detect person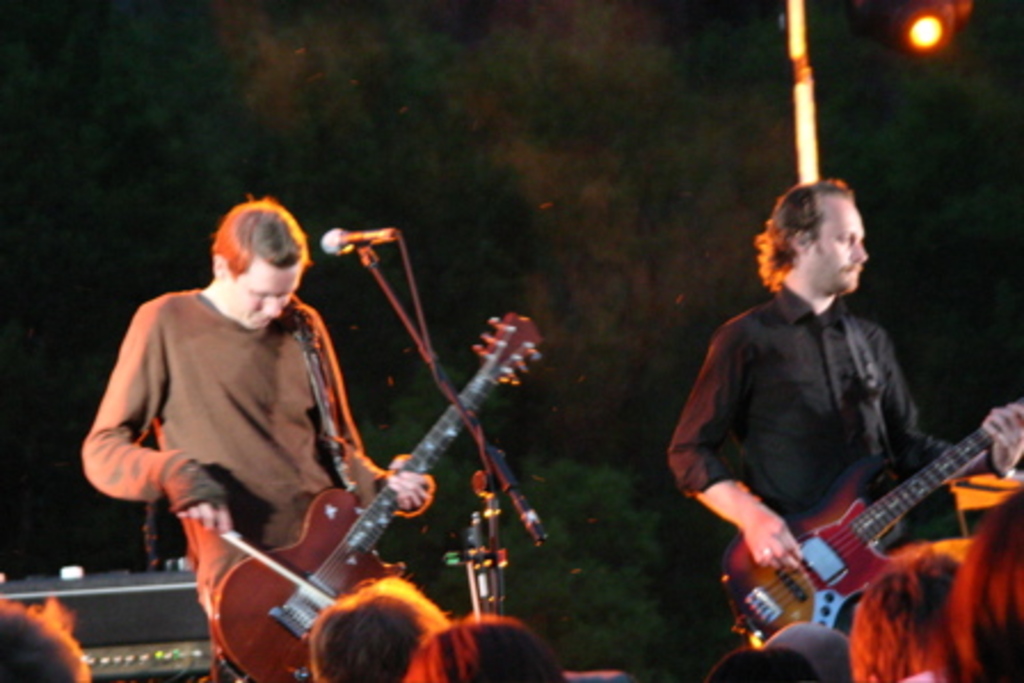
843/528/994/681
